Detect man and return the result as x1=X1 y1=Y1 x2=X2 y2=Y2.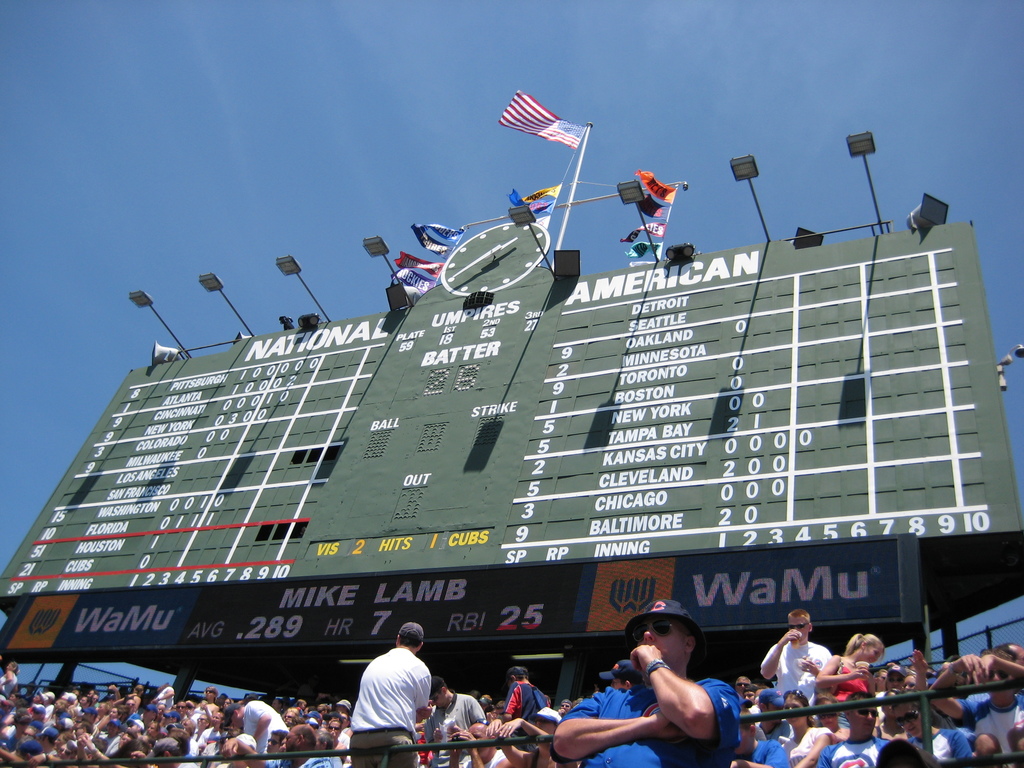
x1=196 y1=701 x2=208 y2=741.
